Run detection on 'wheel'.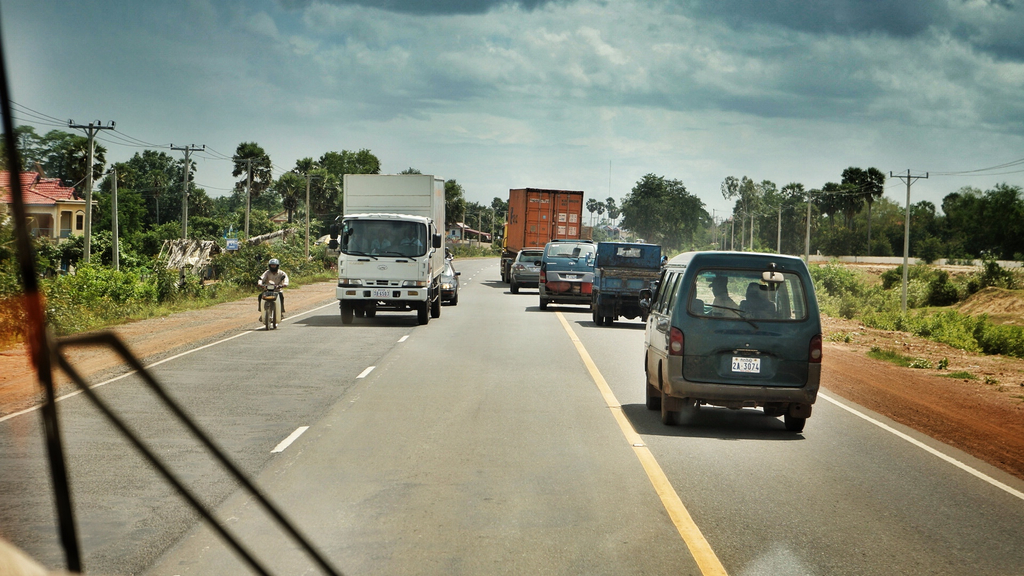
Result: x1=340 y1=298 x2=352 y2=323.
